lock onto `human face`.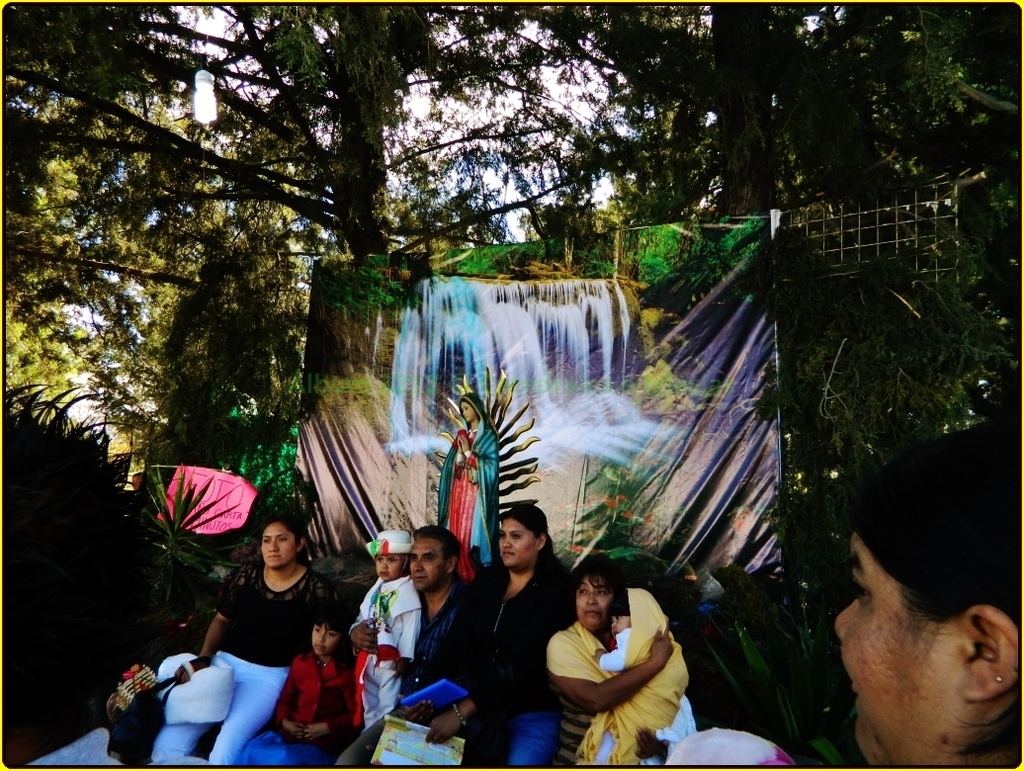
Locked: bbox=(311, 622, 339, 654).
